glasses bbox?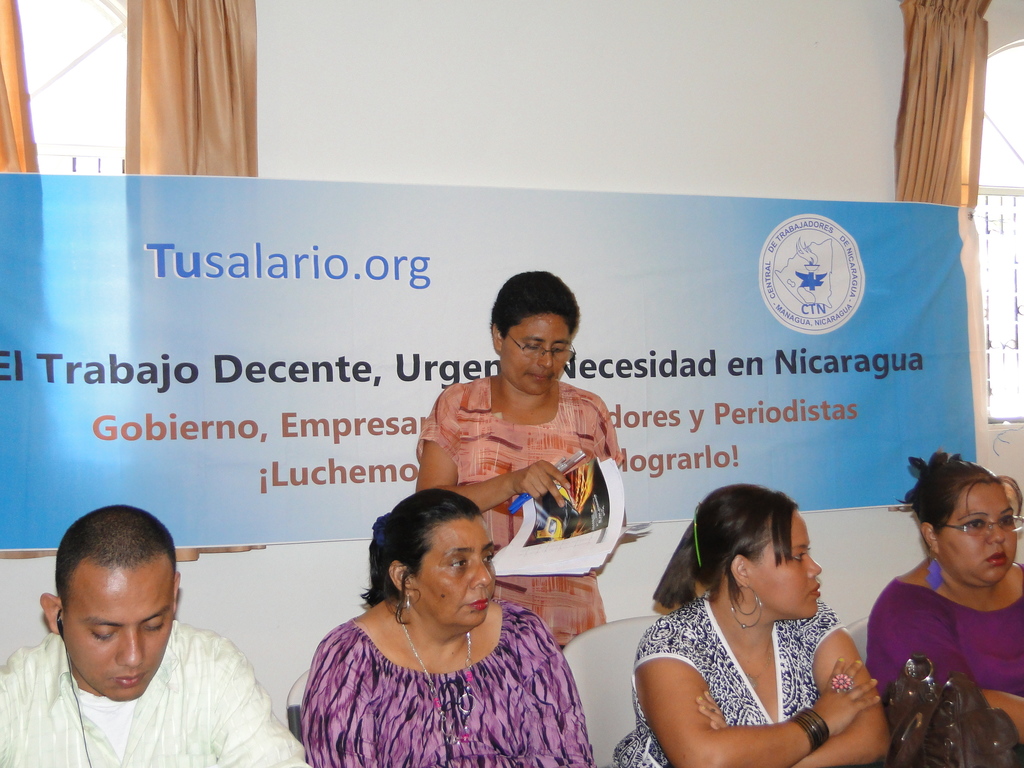
bbox=[934, 510, 1023, 546]
